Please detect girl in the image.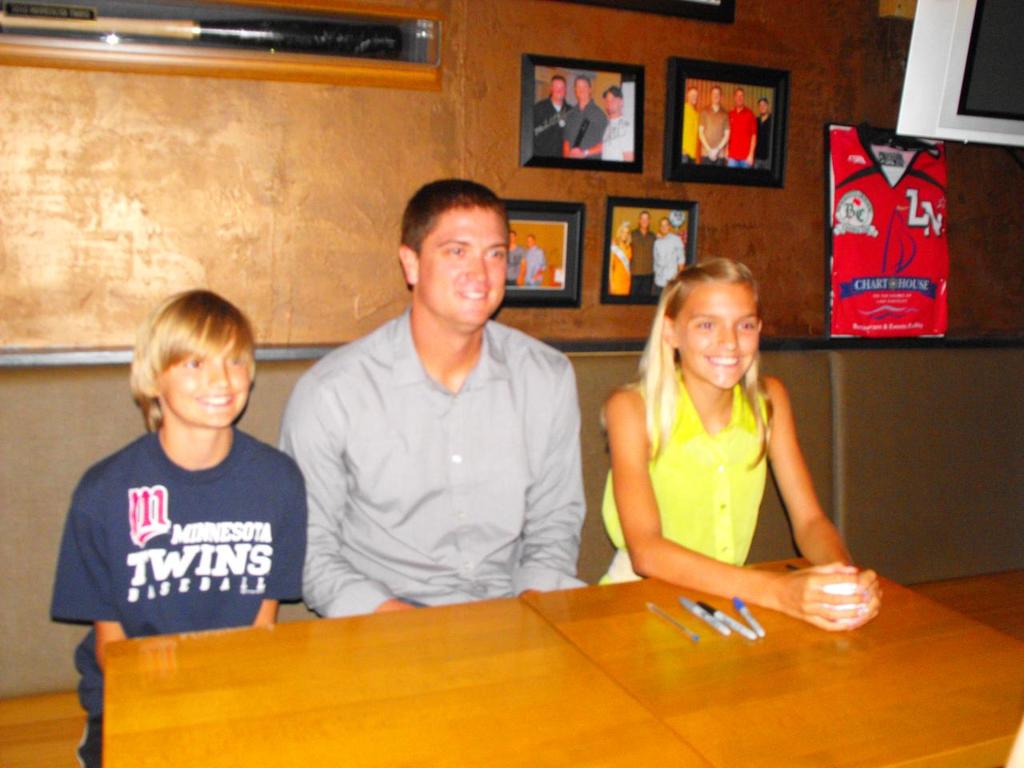
{"x1": 602, "y1": 262, "x2": 886, "y2": 630}.
